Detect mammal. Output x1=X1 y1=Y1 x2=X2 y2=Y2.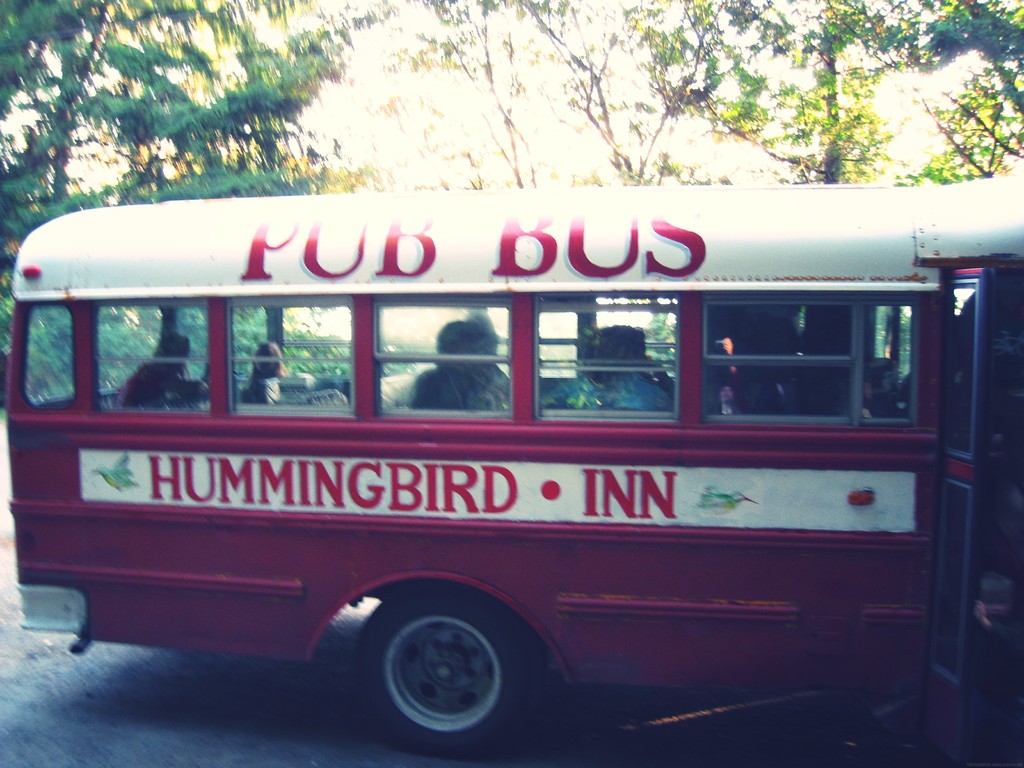
x1=548 y1=323 x2=676 y2=414.
